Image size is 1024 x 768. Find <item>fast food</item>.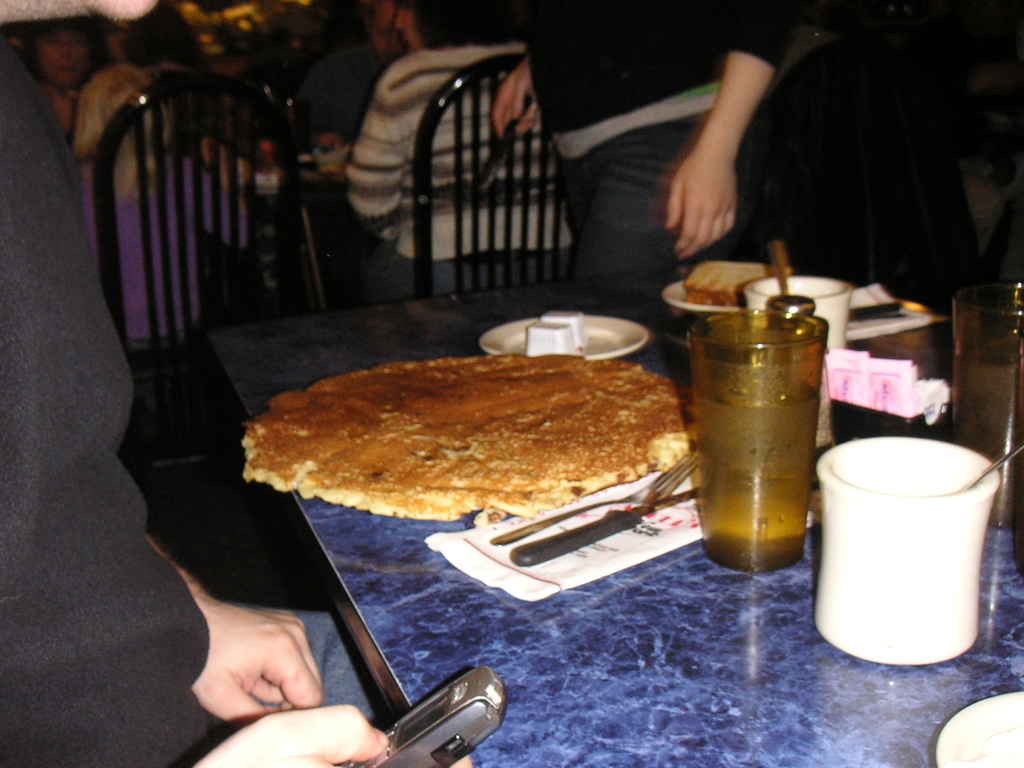
pyautogui.locateOnScreen(687, 257, 807, 300).
